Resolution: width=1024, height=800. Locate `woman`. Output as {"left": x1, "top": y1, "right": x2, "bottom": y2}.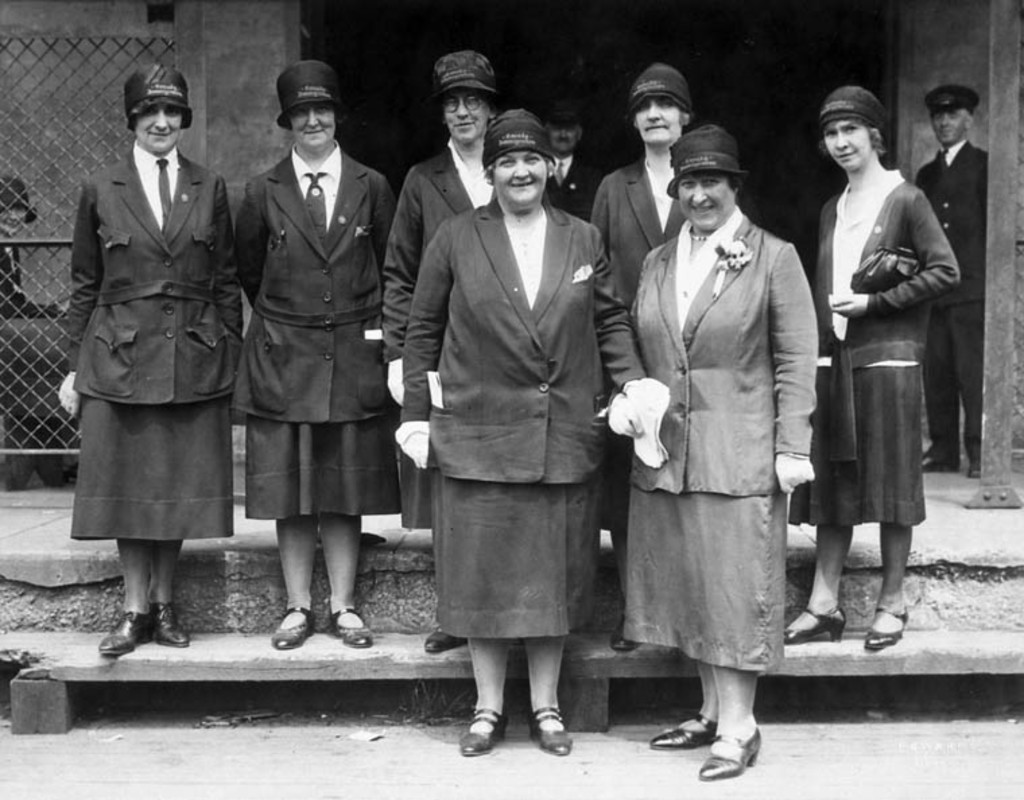
{"left": 796, "top": 81, "right": 961, "bottom": 651}.
